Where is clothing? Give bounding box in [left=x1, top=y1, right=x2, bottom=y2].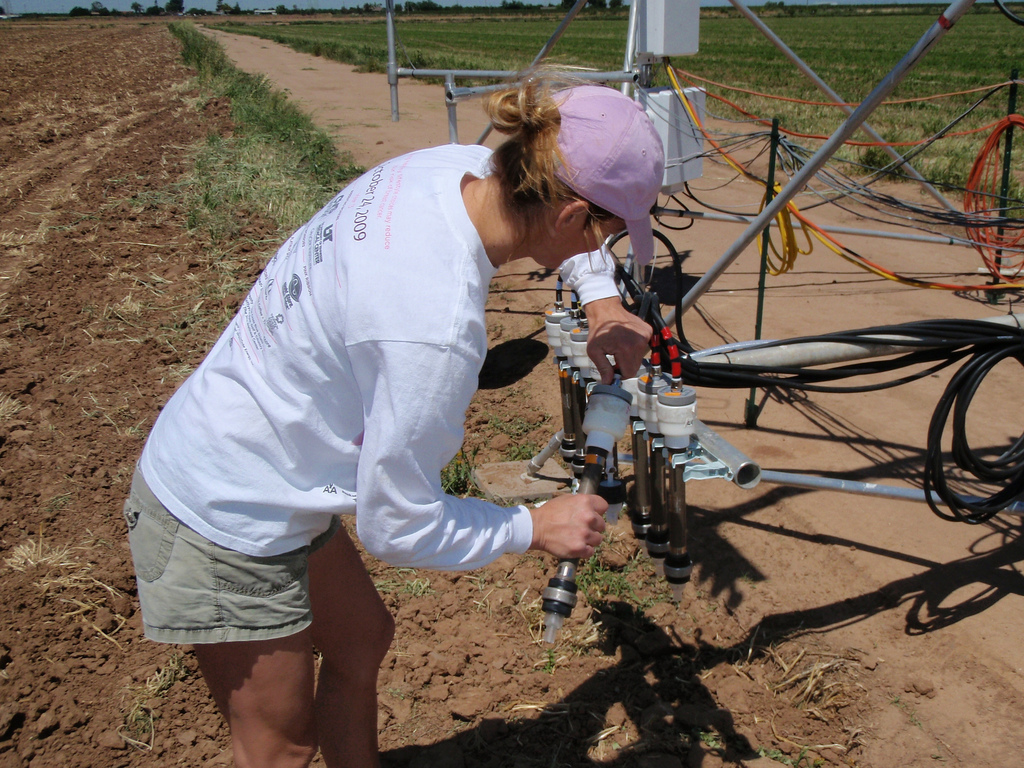
[left=120, top=109, right=584, bottom=682].
